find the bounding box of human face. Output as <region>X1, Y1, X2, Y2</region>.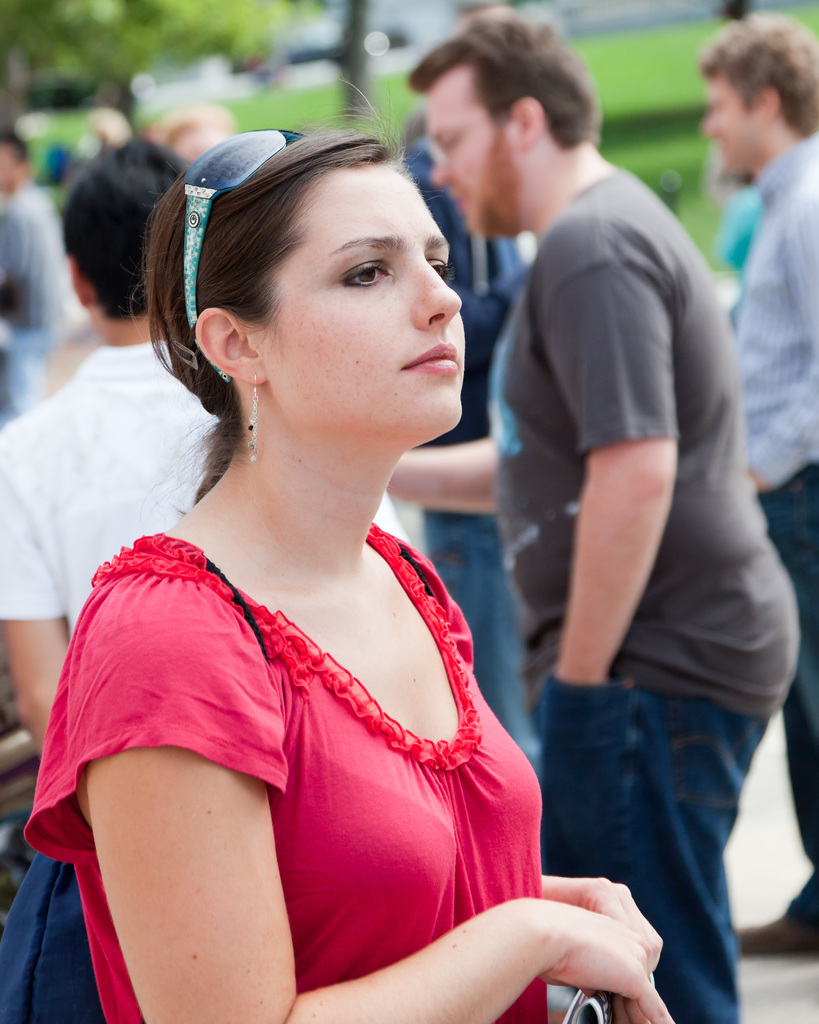
<region>193, 152, 465, 471</region>.
